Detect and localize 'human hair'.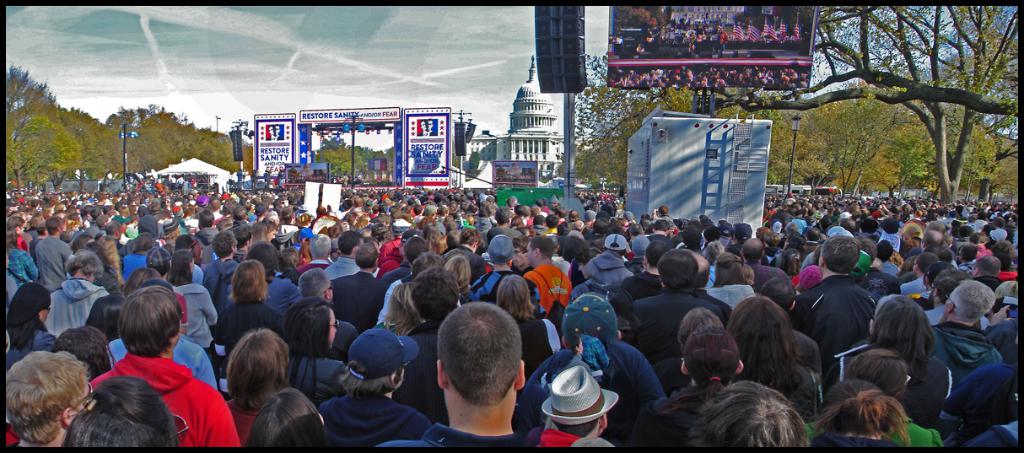
Localized at bbox=[692, 380, 808, 444].
